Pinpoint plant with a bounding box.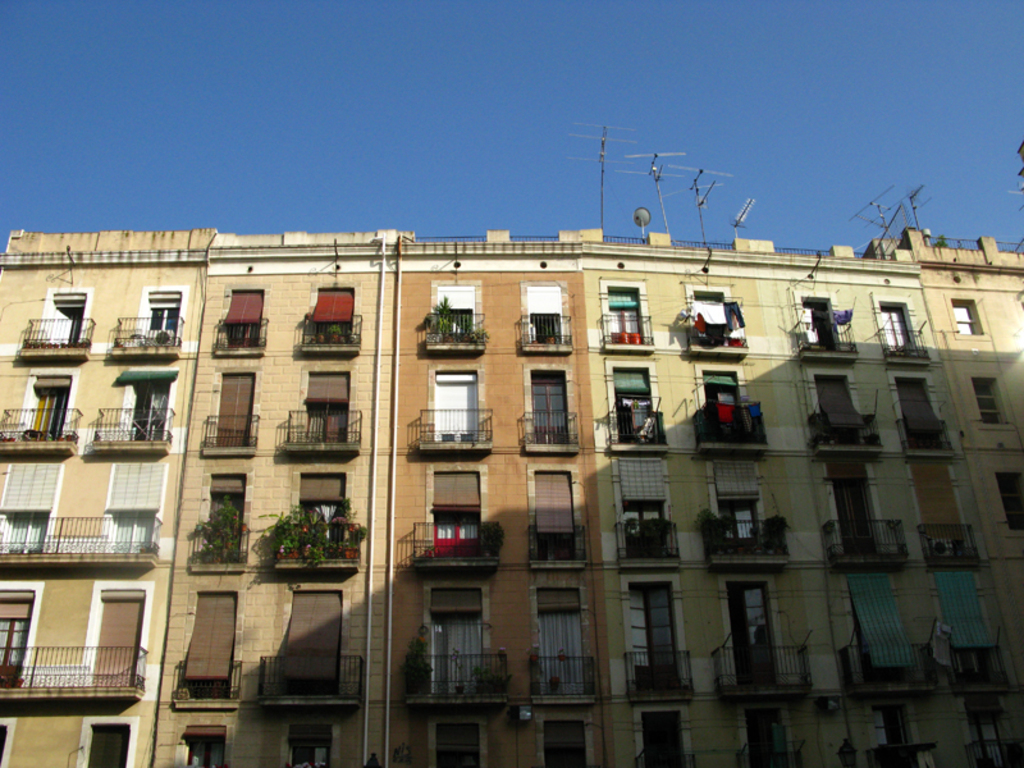
l=326, t=320, r=344, b=337.
